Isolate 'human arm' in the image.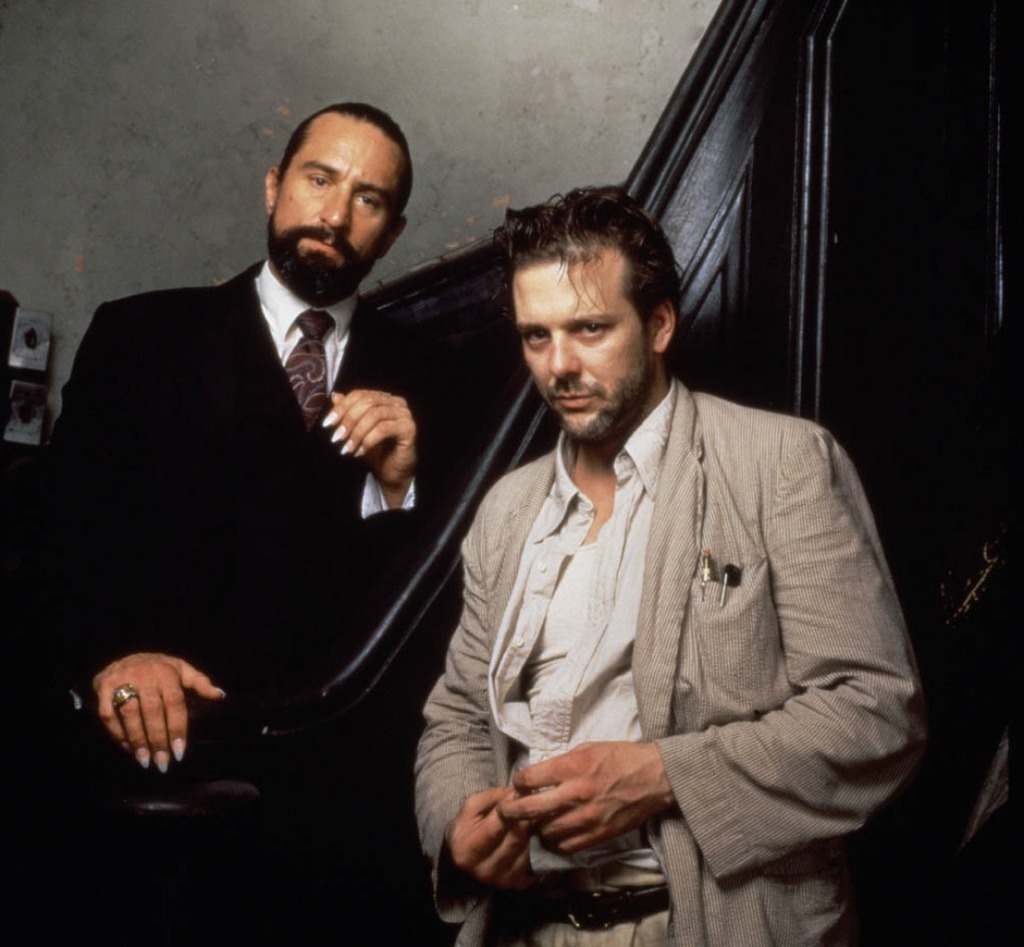
Isolated region: bbox=(492, 436, 946, 862).
